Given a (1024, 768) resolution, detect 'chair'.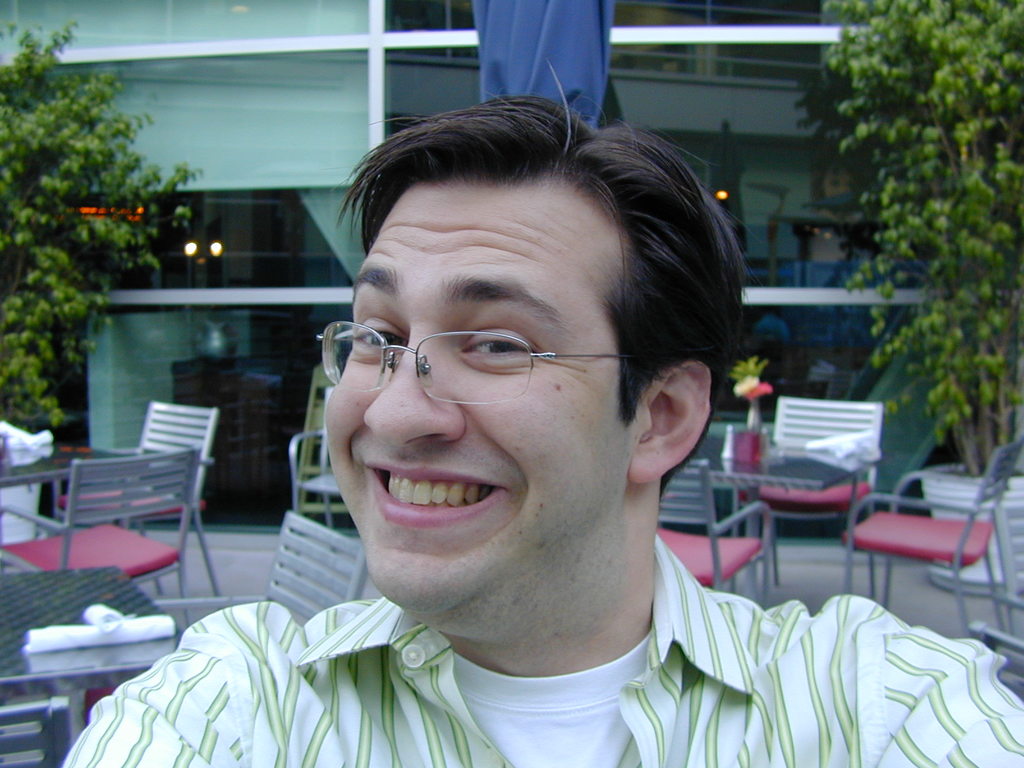
0, 450, 207, 625.
